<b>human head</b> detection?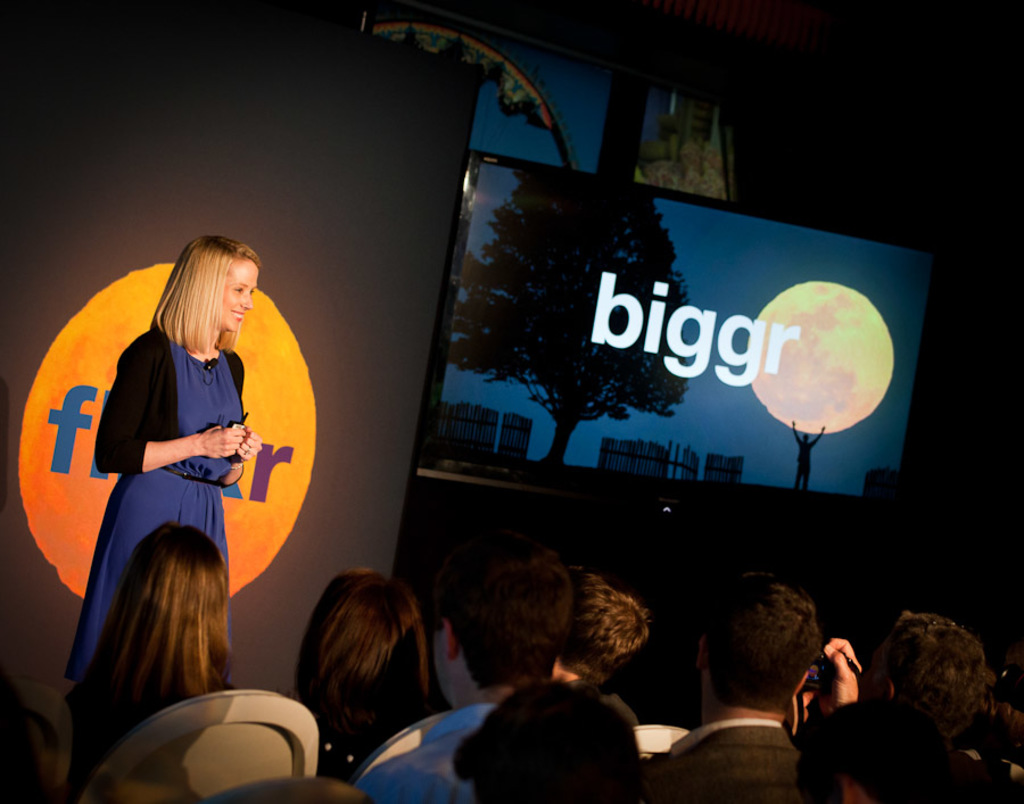
{"left": 160, "top": 234, "right": 261, "bottom": 334}
